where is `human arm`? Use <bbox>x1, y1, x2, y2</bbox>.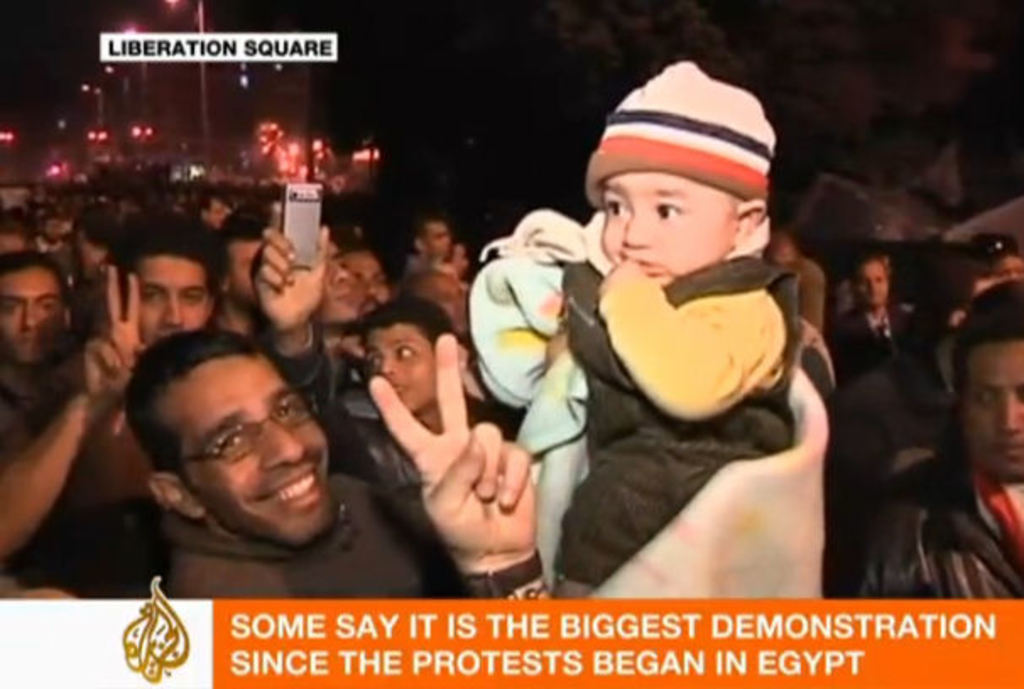
<bbox>362, 333, 542, 603</bbox>.
